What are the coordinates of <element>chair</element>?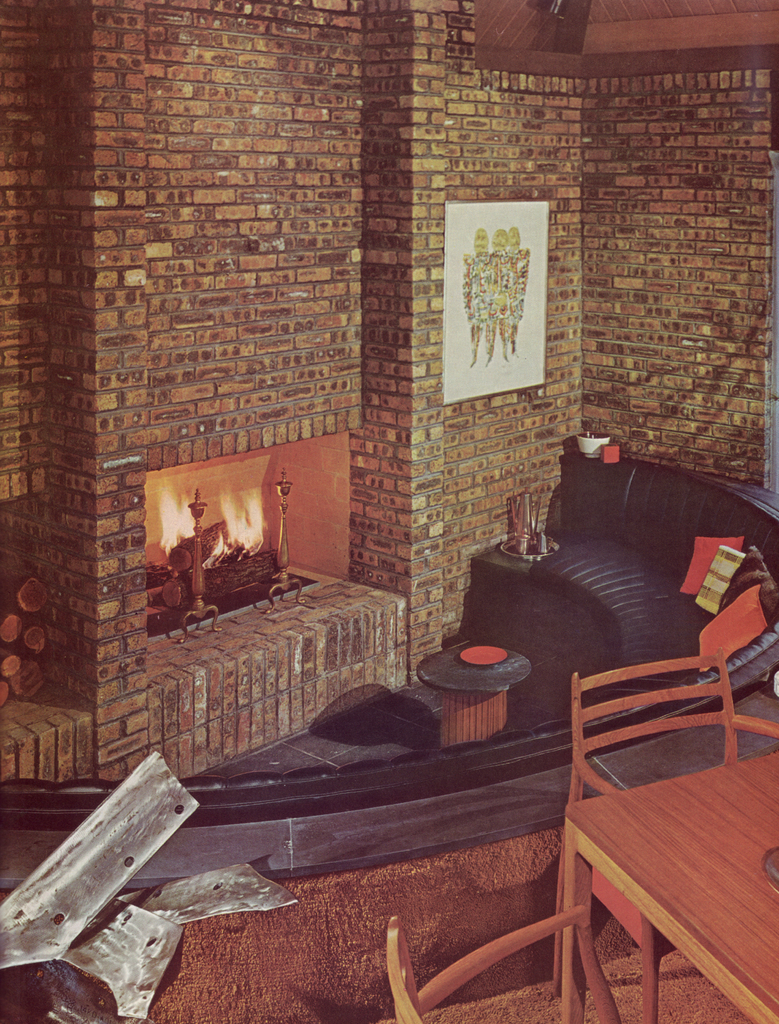
(548,642,778,1007).
